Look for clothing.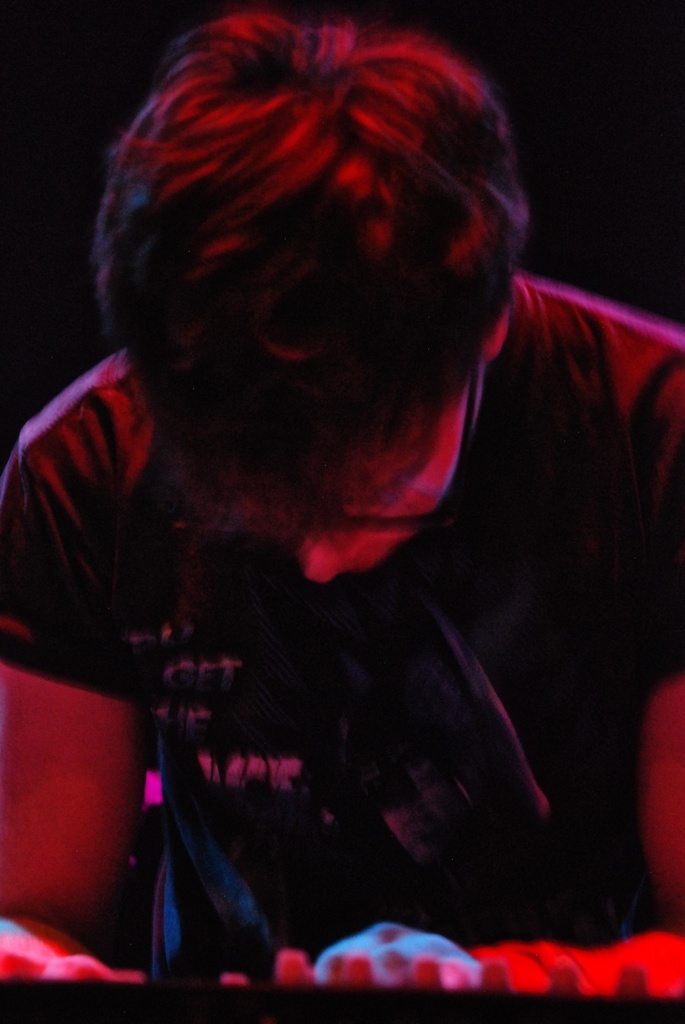
Found: box=[0, 274, 684, 979].
